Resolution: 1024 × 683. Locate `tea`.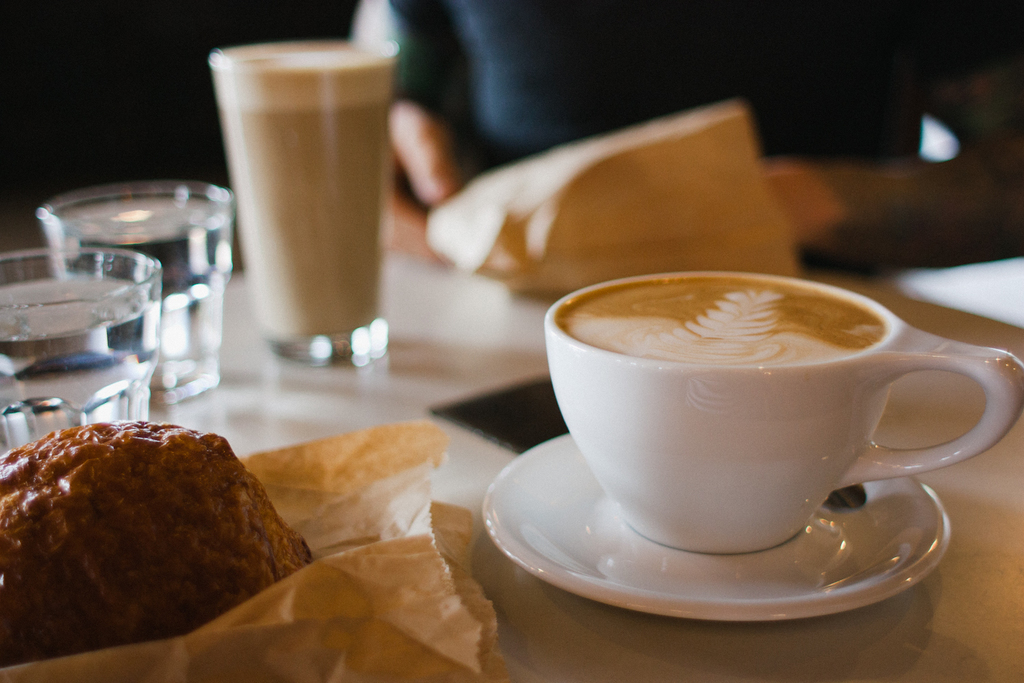
(561,275,885,361).
